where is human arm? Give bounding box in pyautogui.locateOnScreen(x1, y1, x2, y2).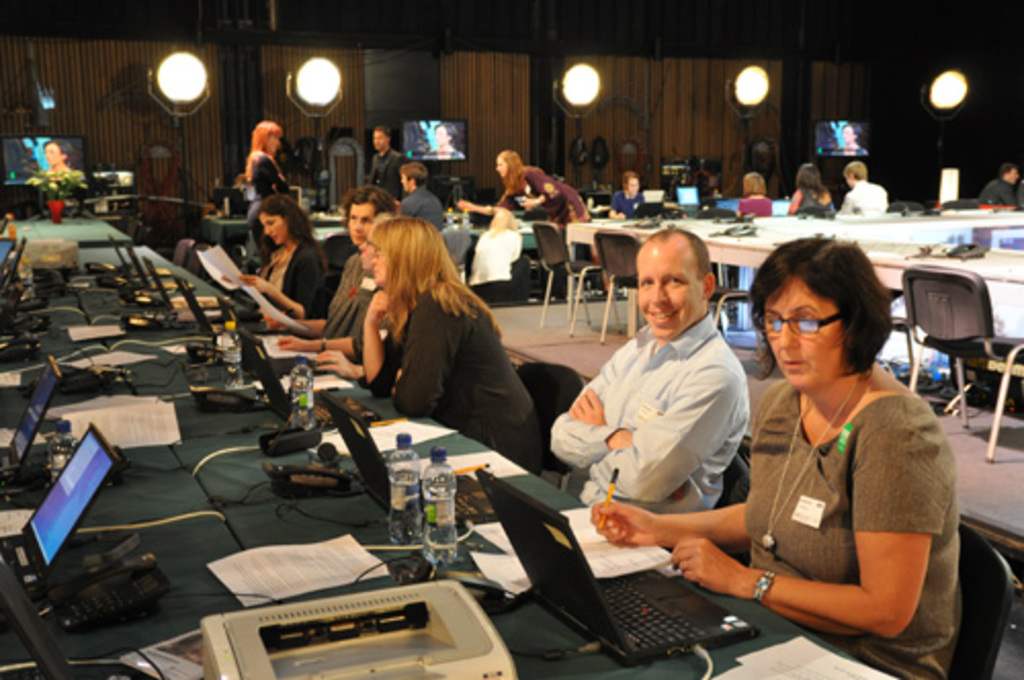
pyautogui.locateOnScreen(358, 289, 399, 401).
